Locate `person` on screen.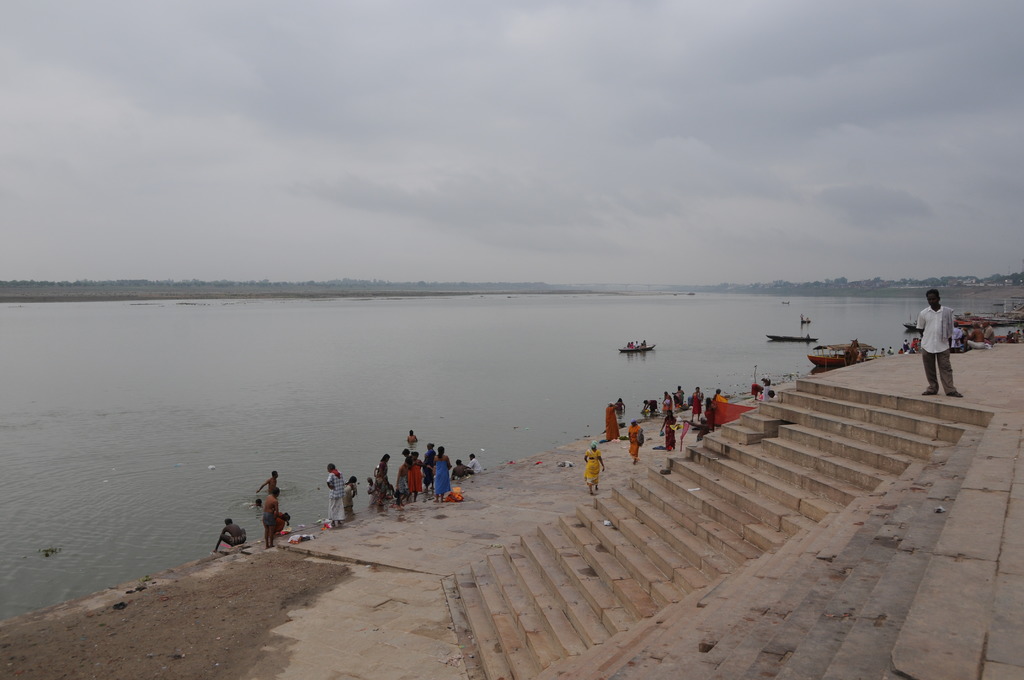
On screen at [left=675, top=387, right=684, bottom=407].
